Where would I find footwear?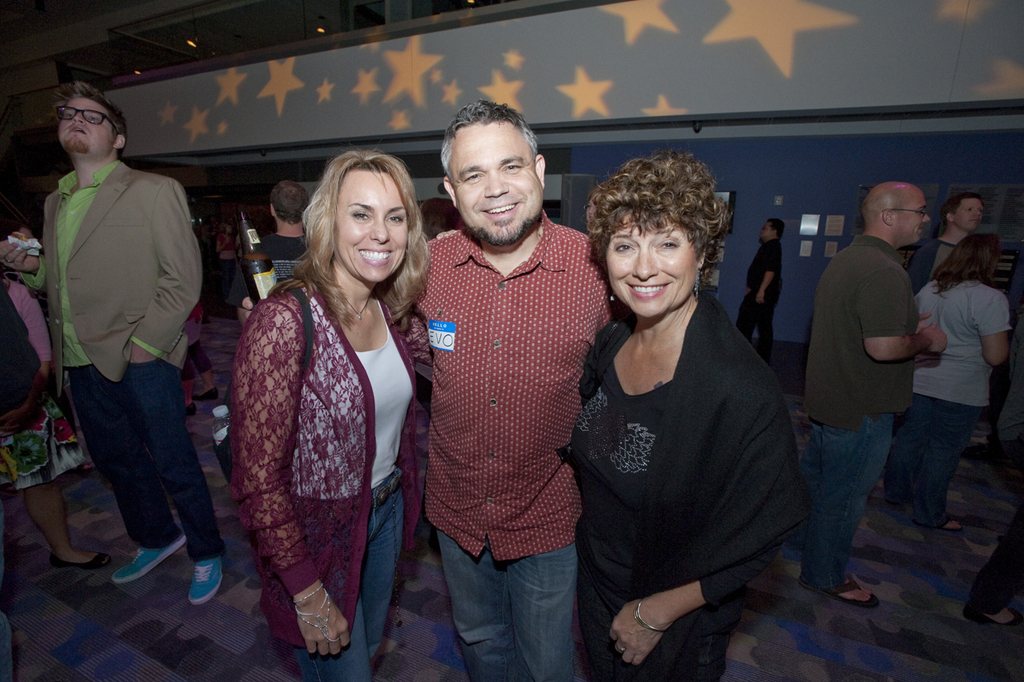
At {"left": 187, "top": 557, "right": 224, "bottom": 607}.
